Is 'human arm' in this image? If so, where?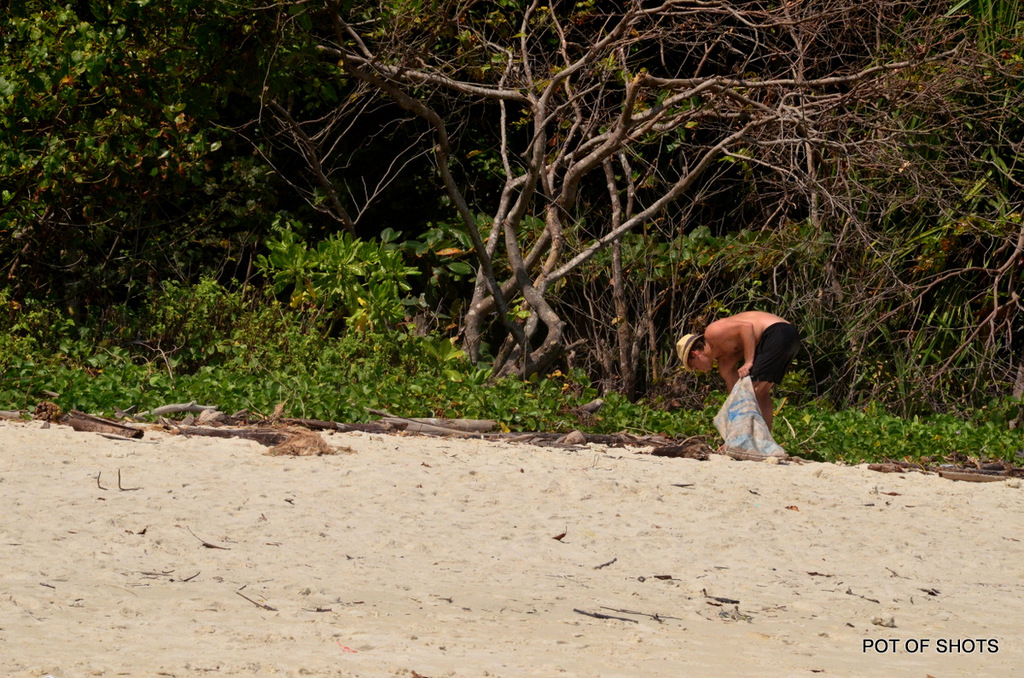
Yes, at {"x1": 715, "y1": 358, "x2": 739, "y2": 391}.
